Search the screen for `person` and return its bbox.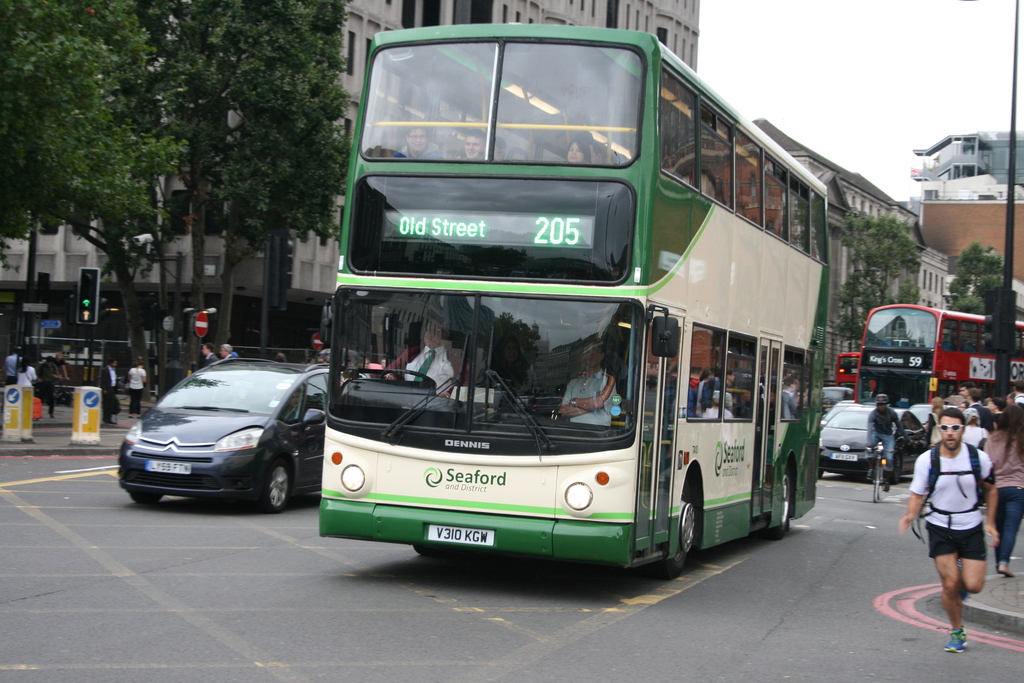
Found: left=98, top=356, right=119, bottom=425.
